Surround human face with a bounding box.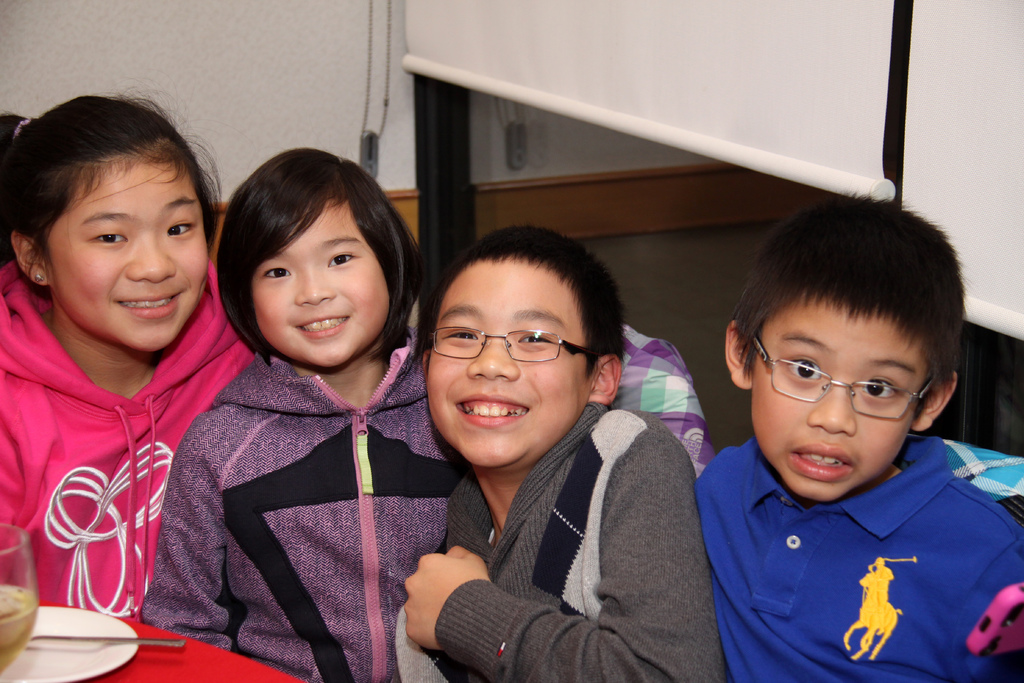
(424, 254, 585, 469).
